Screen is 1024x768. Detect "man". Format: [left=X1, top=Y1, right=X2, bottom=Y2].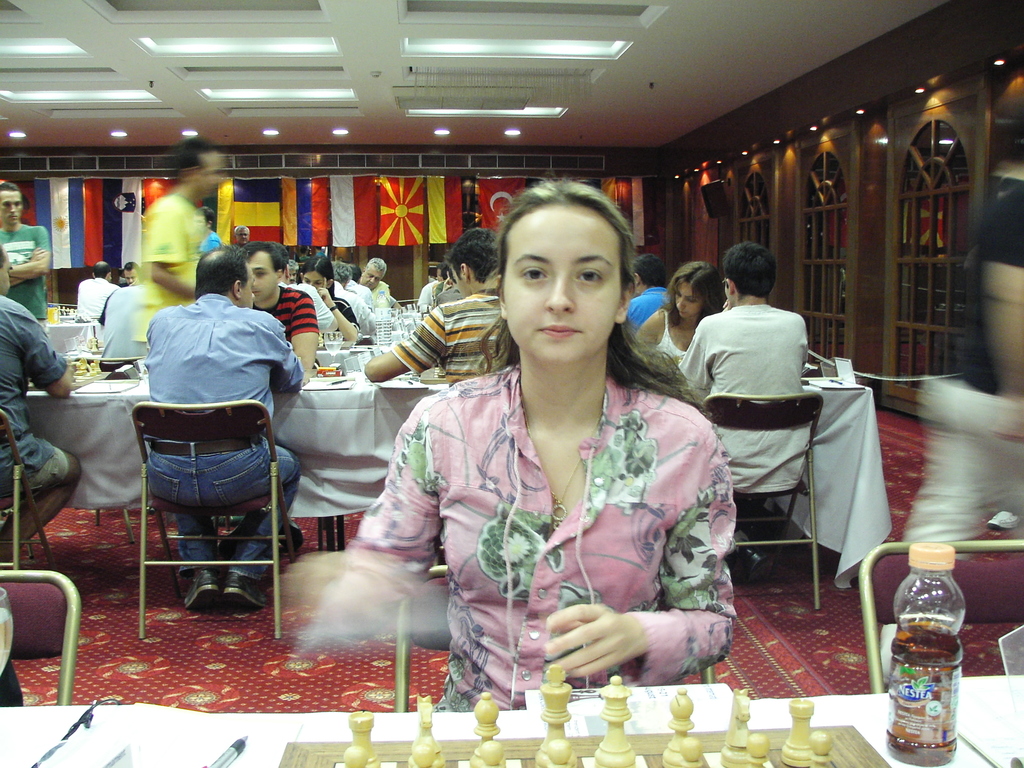
[left=343, top=266, right=375, bottom=307].
